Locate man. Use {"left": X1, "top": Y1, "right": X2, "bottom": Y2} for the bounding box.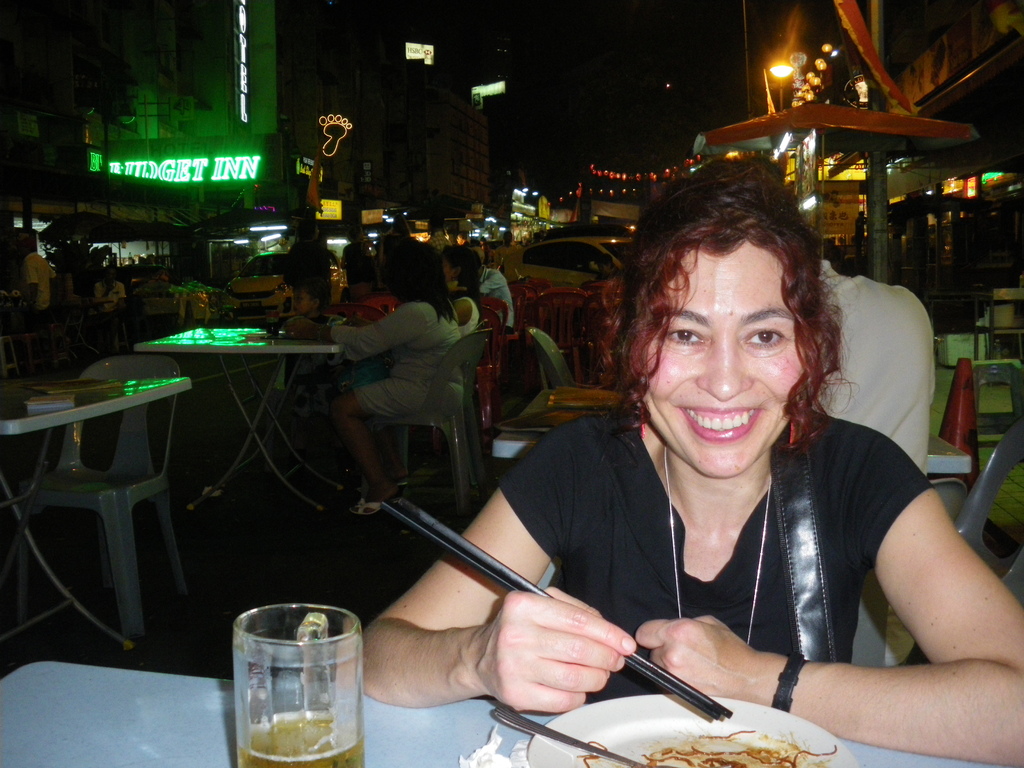
{"left": 88, "top": 266, "right": 124, "bottom": 327}.
